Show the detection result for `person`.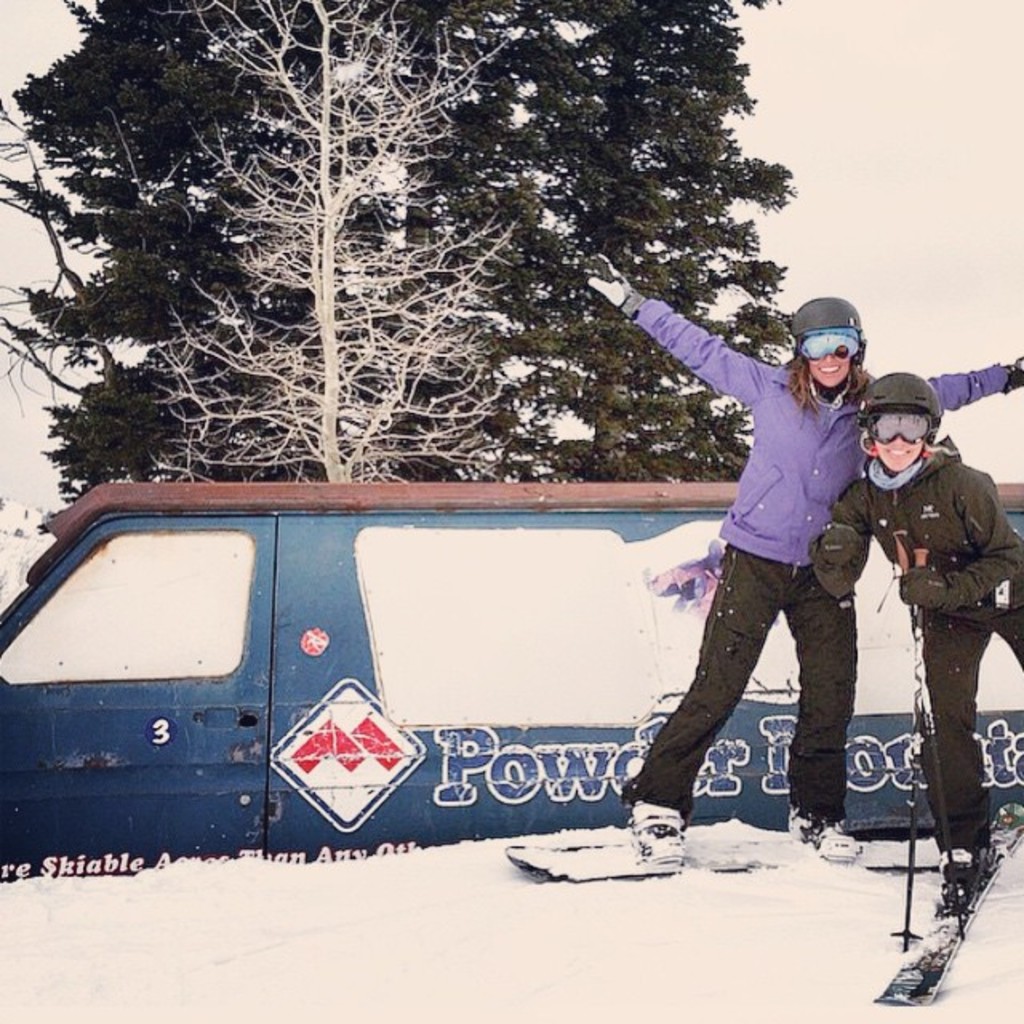
587/251/1022/864.
